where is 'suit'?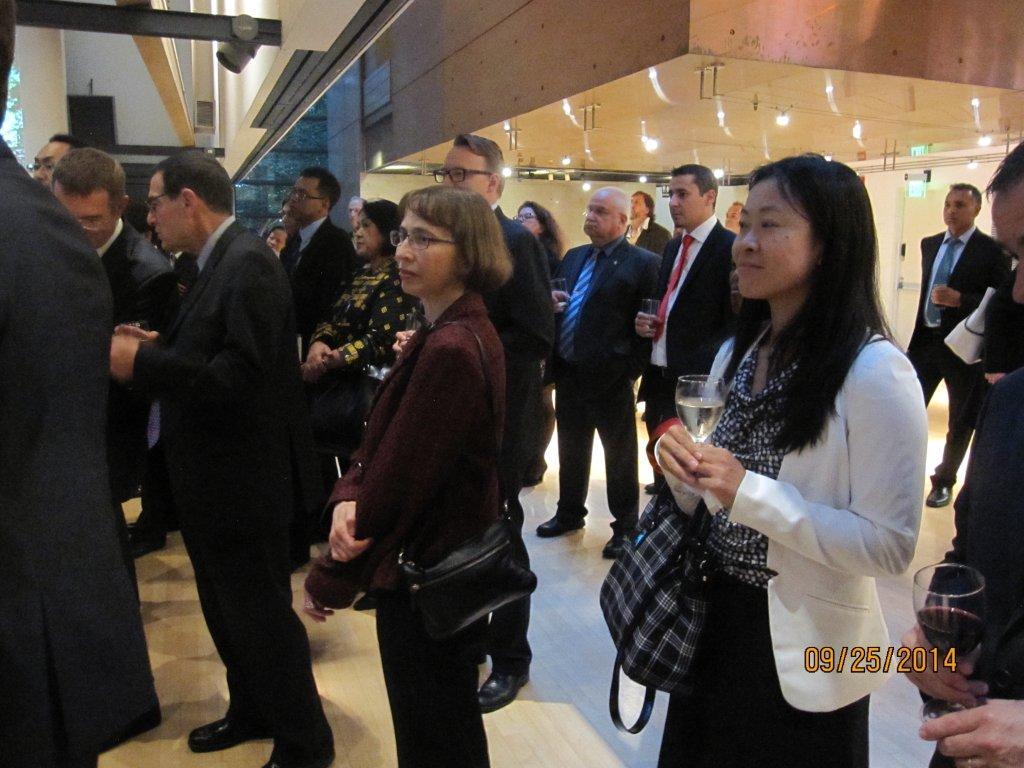
278,220,351,550.
